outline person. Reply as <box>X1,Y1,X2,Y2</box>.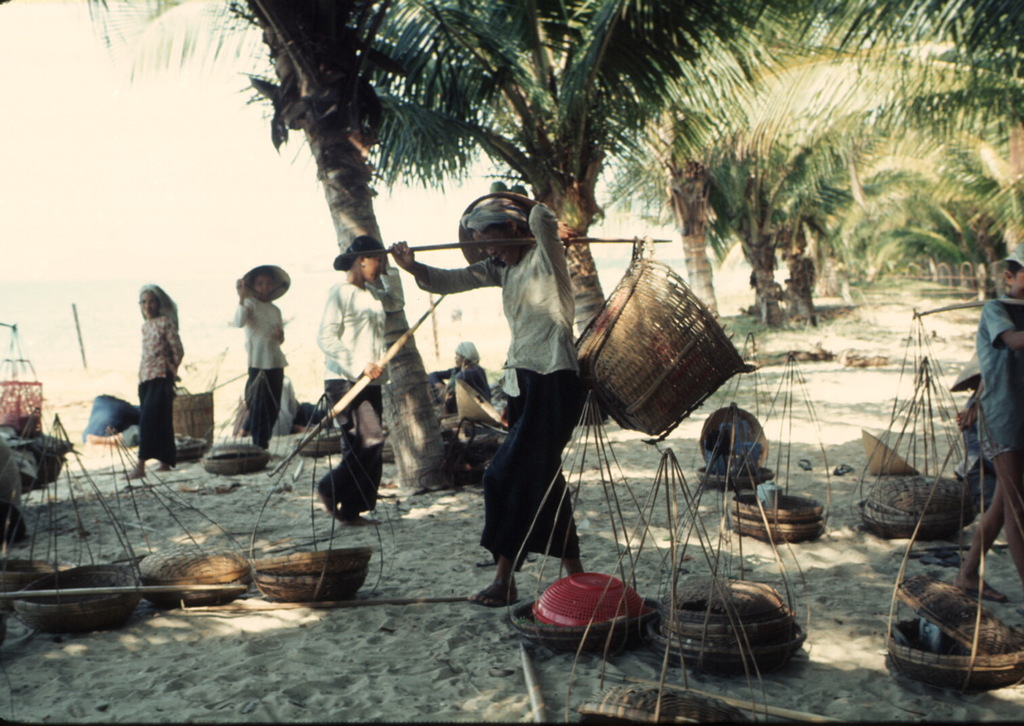
<box>234,262,291,449</box>.
